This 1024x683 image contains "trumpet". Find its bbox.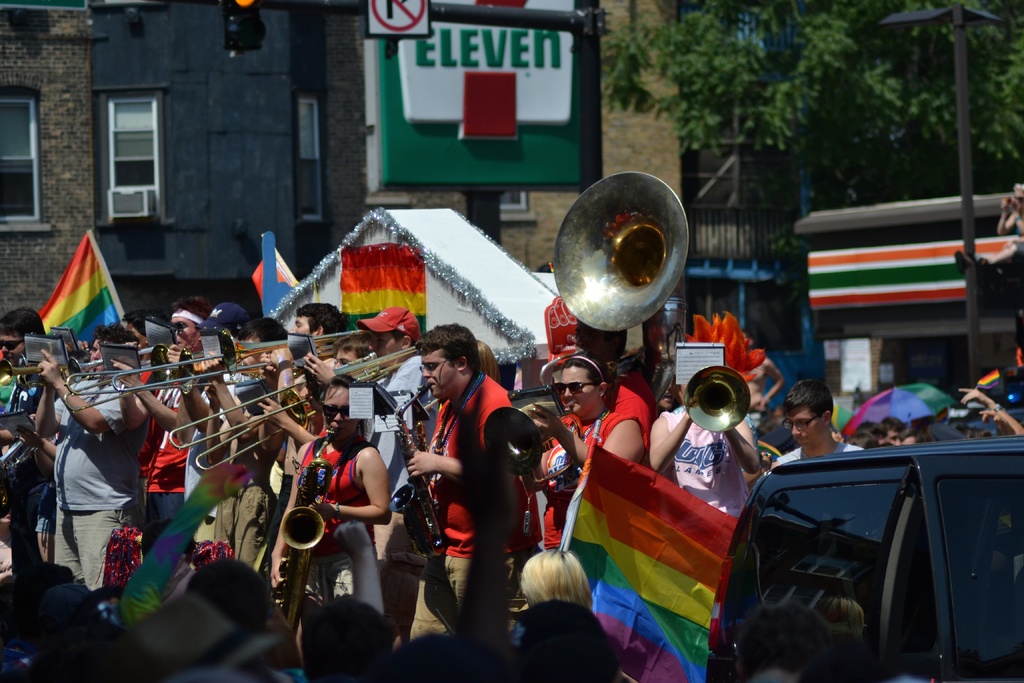
[551,177,685,415].
